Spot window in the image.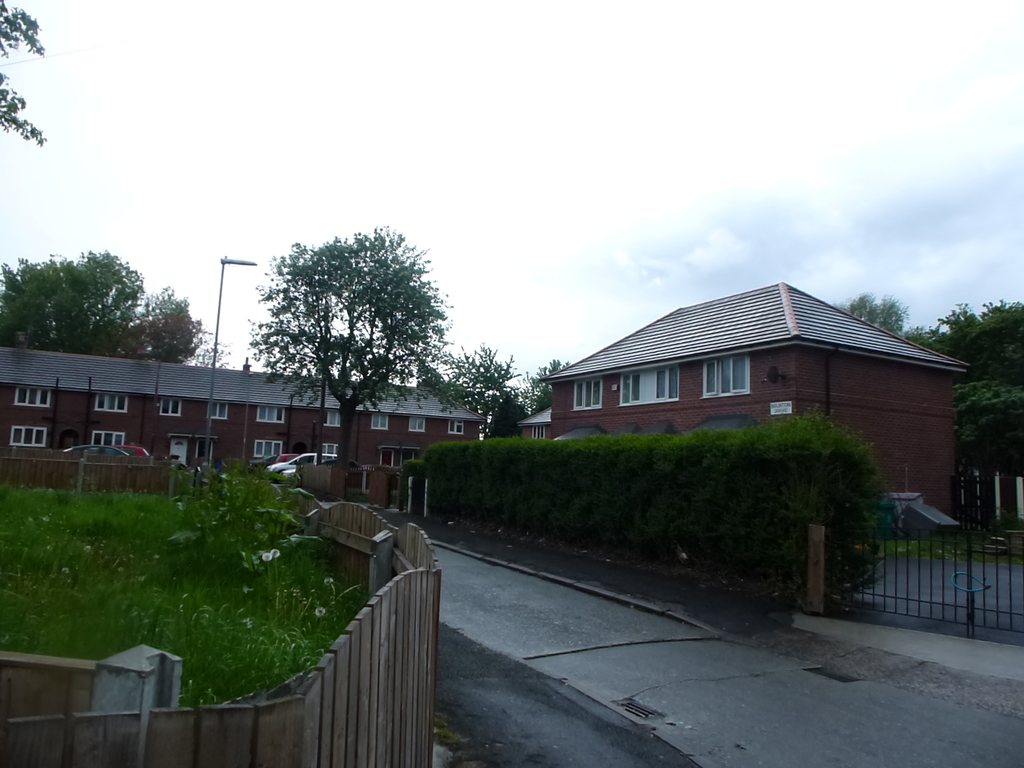
window found at 95 392 128 417.
